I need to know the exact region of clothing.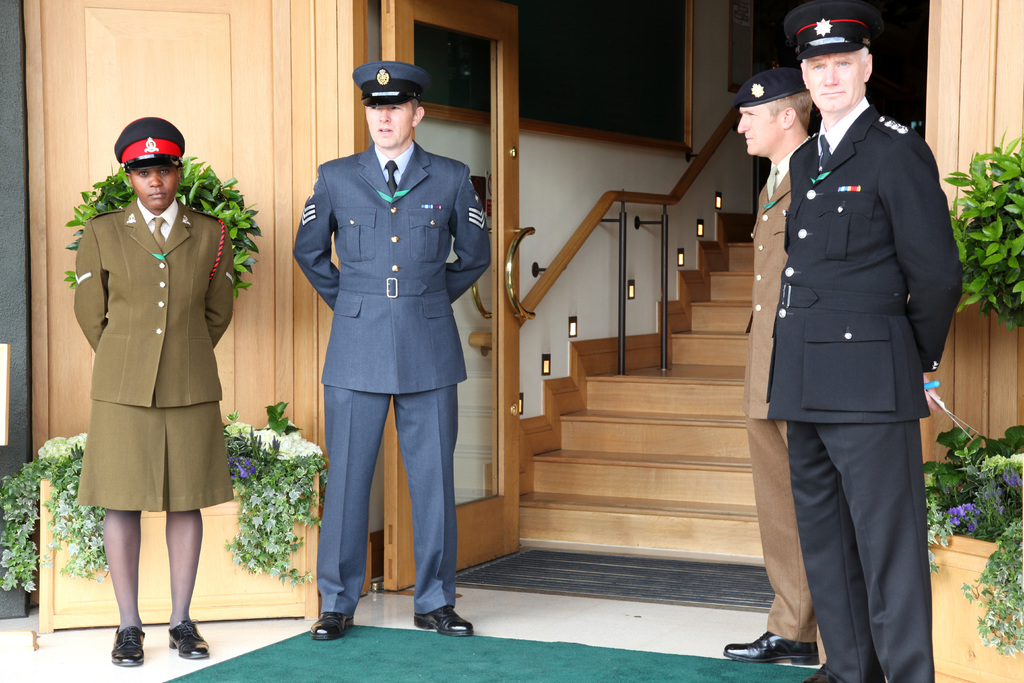
Region: l=288, t=117, r=485, b=634.
